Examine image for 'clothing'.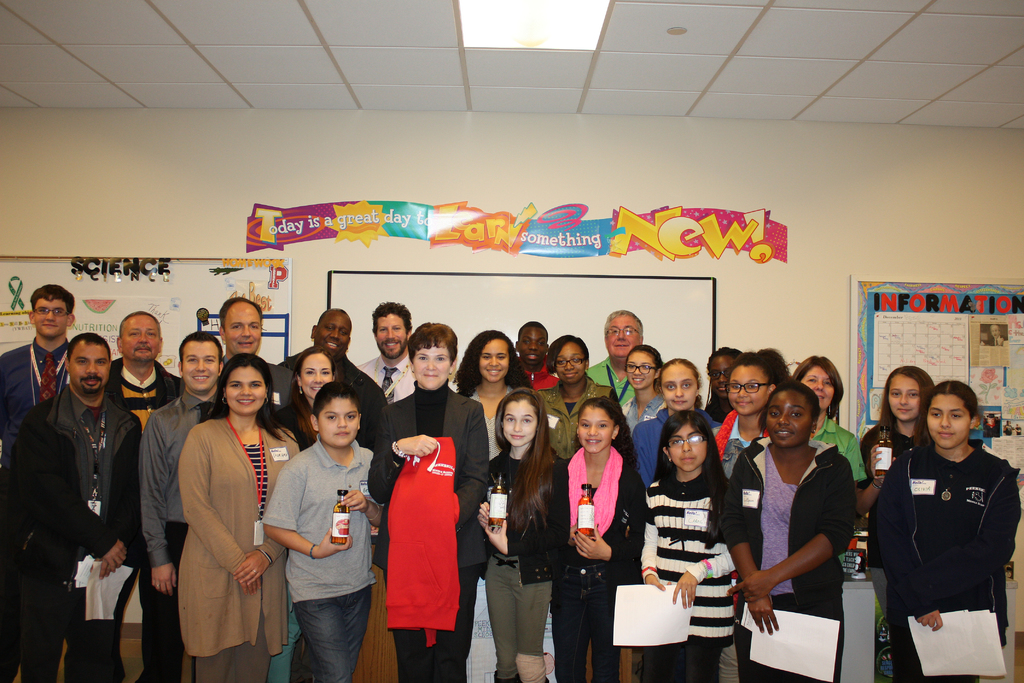
Examination result: rect(860, 425, 918, 475).
